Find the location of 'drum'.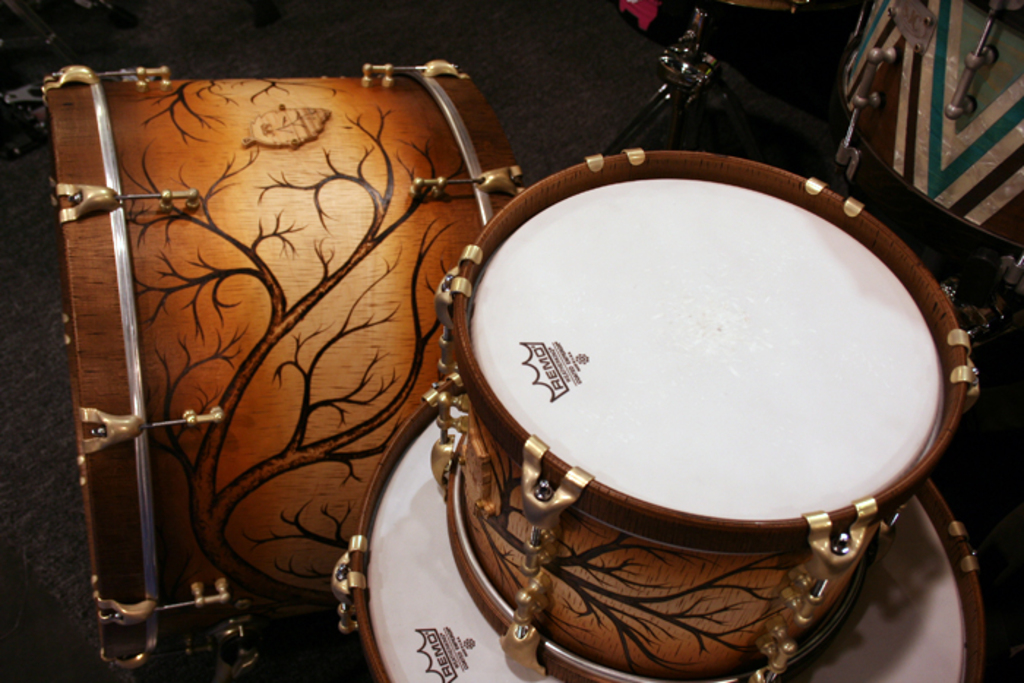
Location: region(39, 60, 530, 682).
